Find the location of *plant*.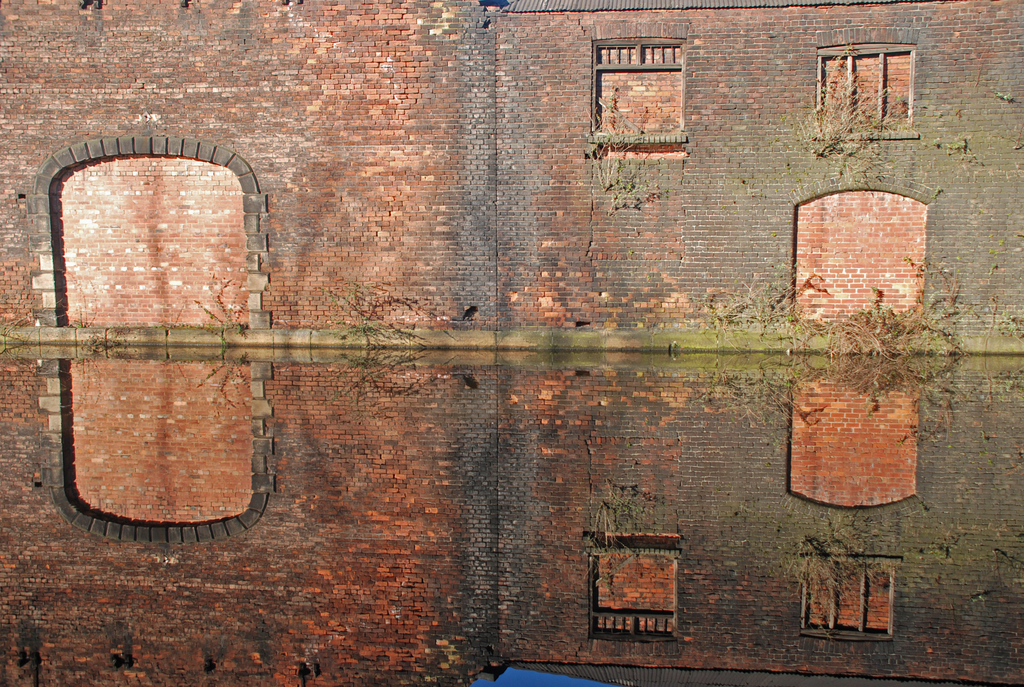
Location: BBox(793, 503, 920, 611).
